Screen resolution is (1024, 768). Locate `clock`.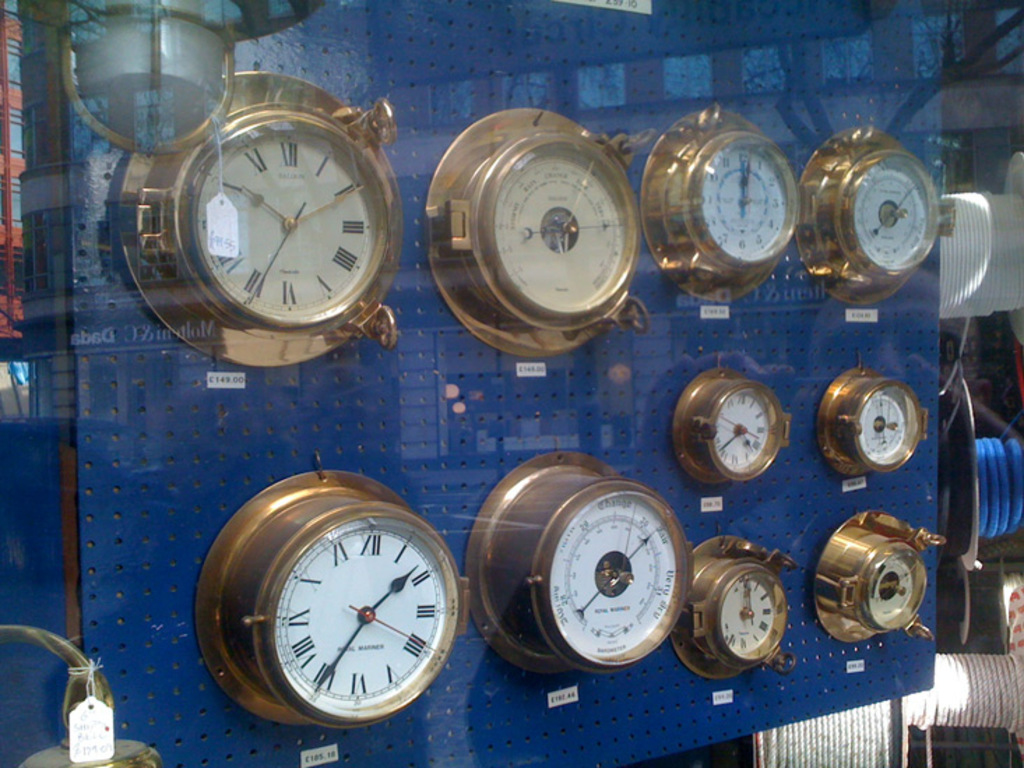
pyautogui.locateOnScreen(793, 120, 943, 307).
